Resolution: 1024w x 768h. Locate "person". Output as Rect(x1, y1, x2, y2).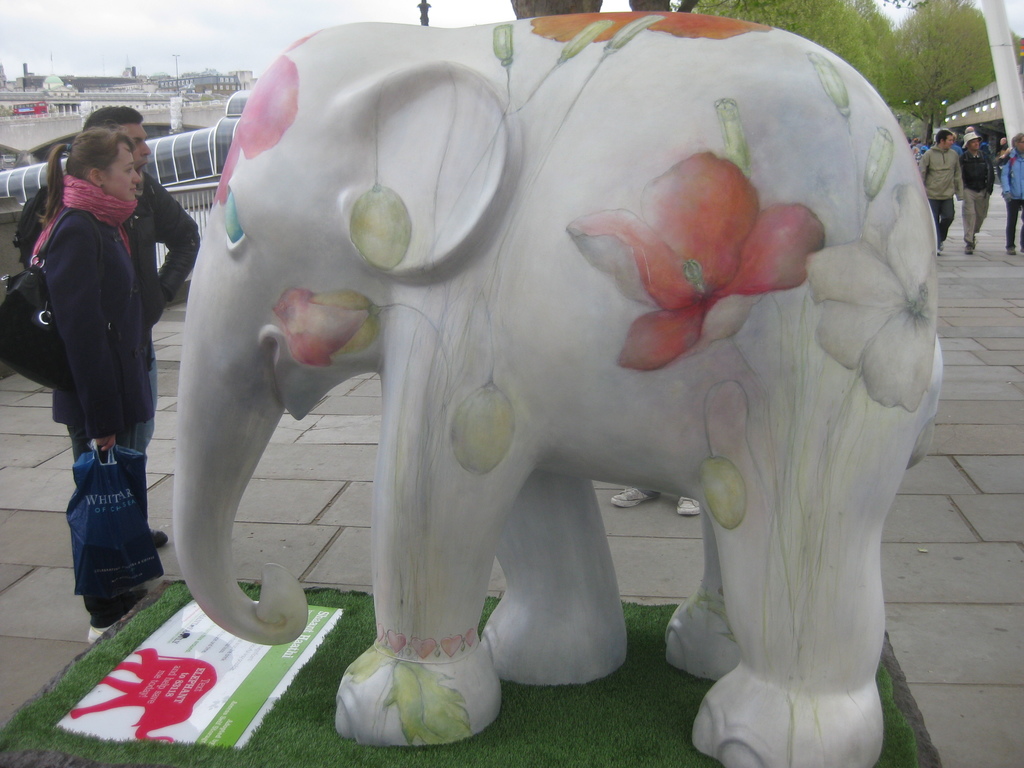
Rect(1001, 129, 1023, 252).
